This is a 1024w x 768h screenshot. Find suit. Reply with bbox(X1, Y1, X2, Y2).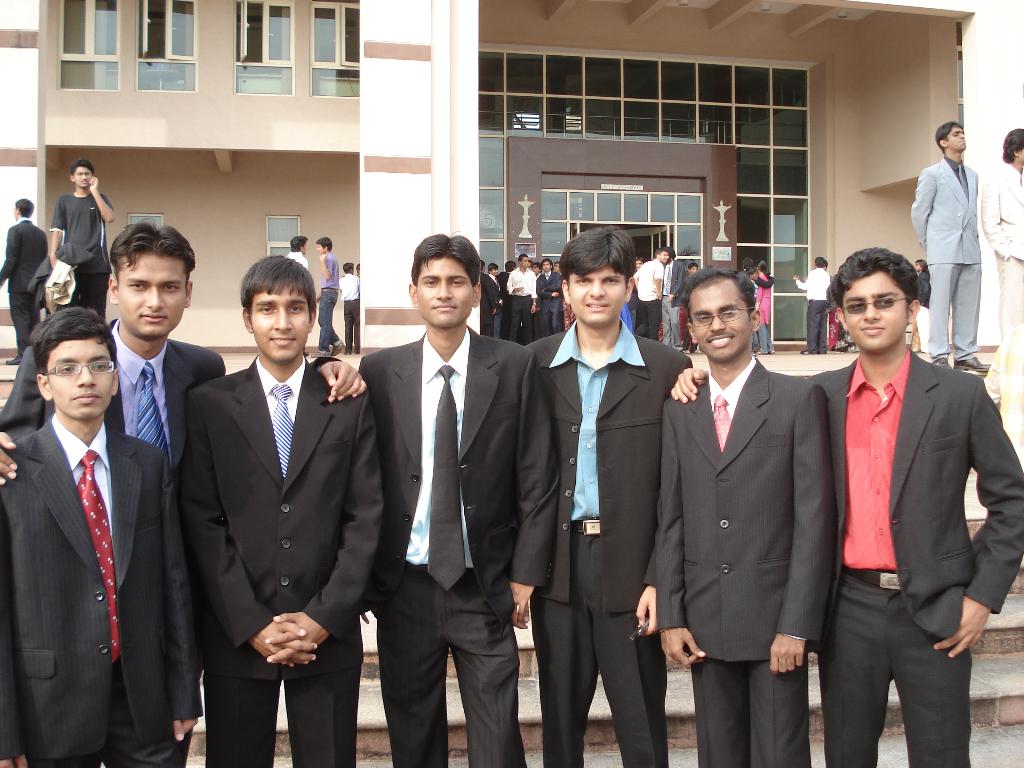
bbox(662, 259, 687, 352).
